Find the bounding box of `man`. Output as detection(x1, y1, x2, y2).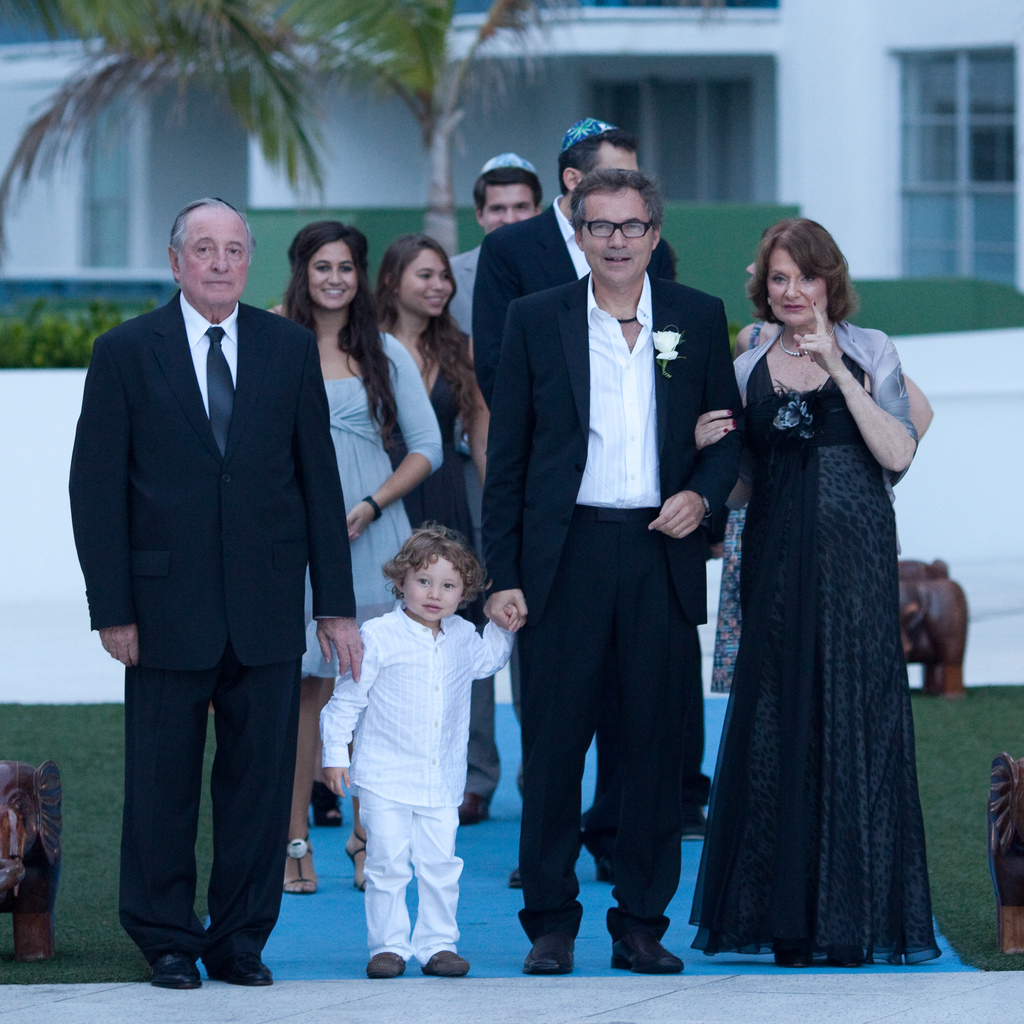
detection(65, 195, 369, 984).
